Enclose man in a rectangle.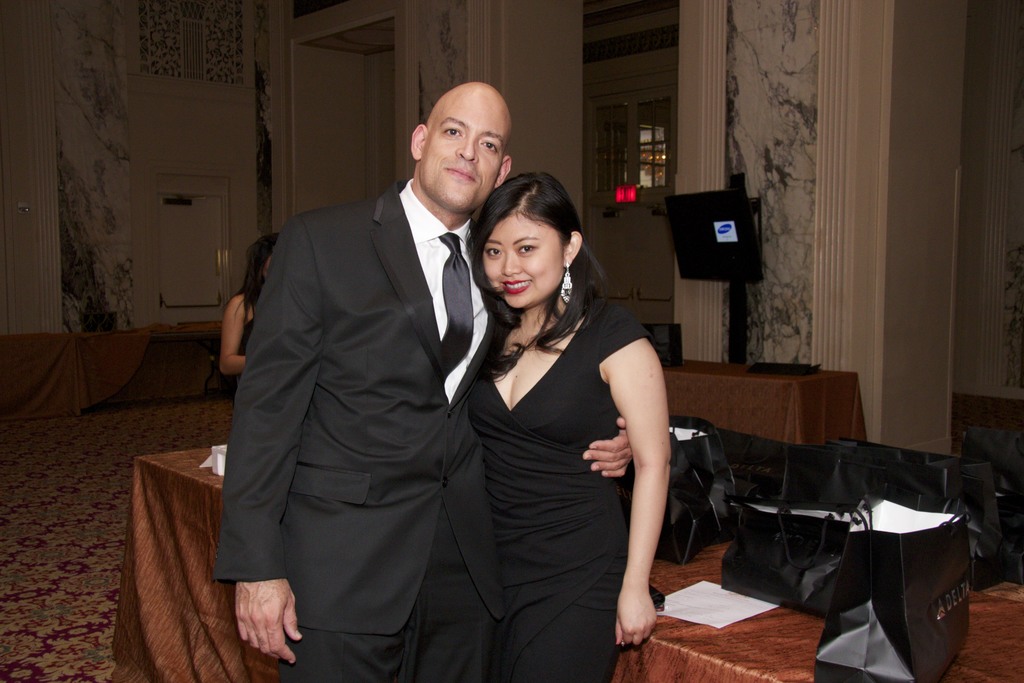
x1=200, y1=81, x2=629, y2=682.
